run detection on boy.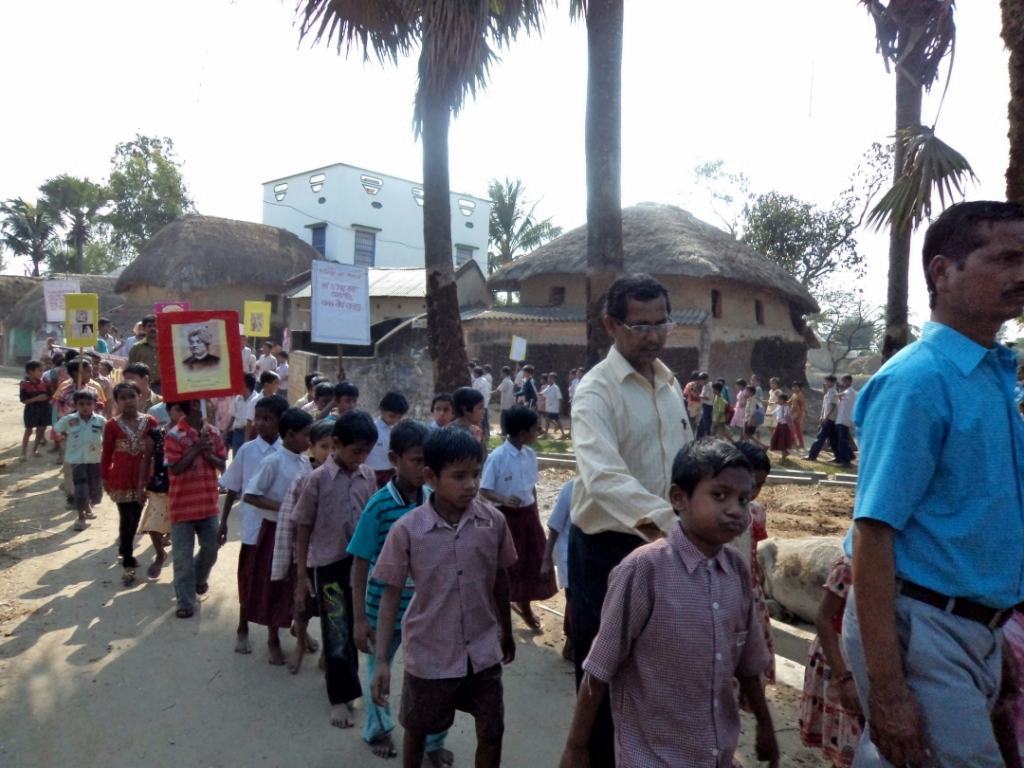
Result: bbox=(286, 388, 385, 723).
